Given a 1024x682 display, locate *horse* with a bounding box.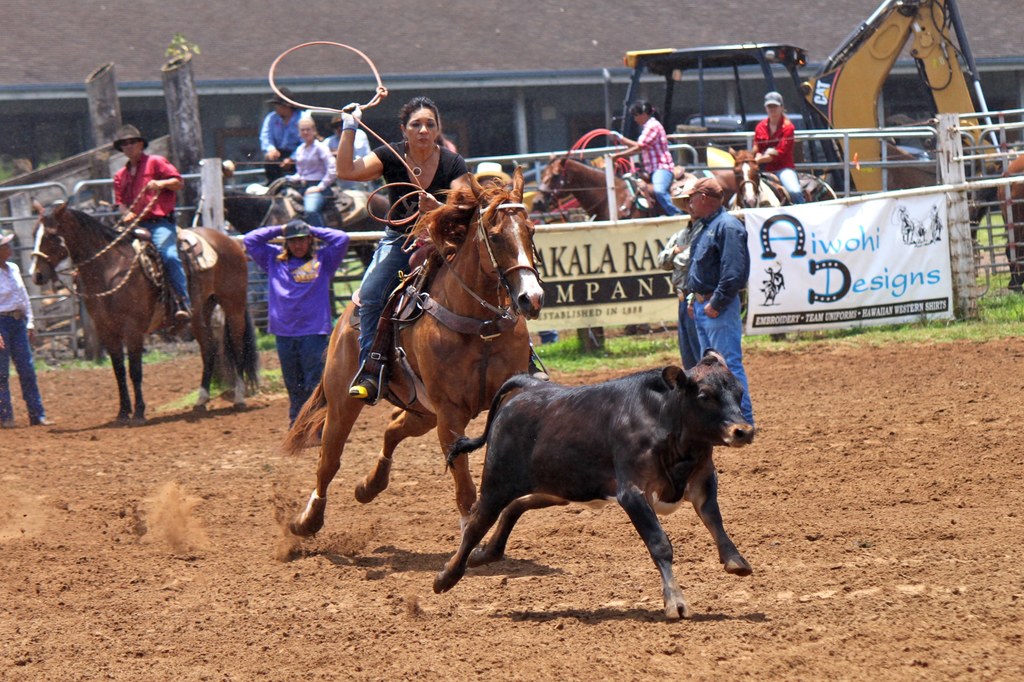
Located: x1=27 y1=191 x2=262 y2=430.
